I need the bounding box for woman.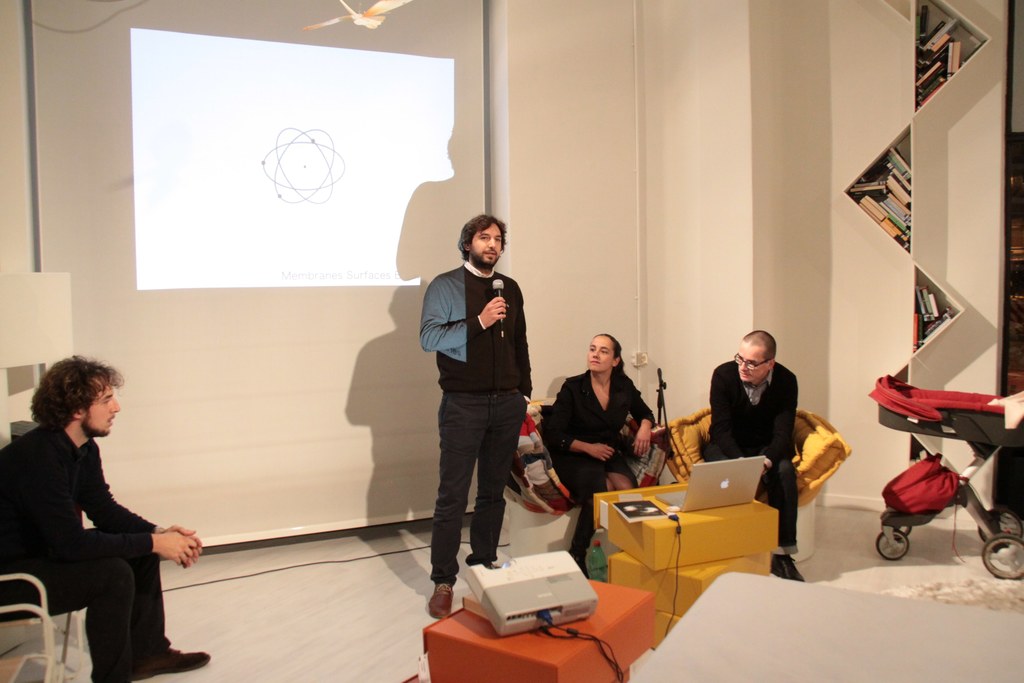
Here it is: {"left": 550, "top": 326, "right": 663, "bottom": 522}.
